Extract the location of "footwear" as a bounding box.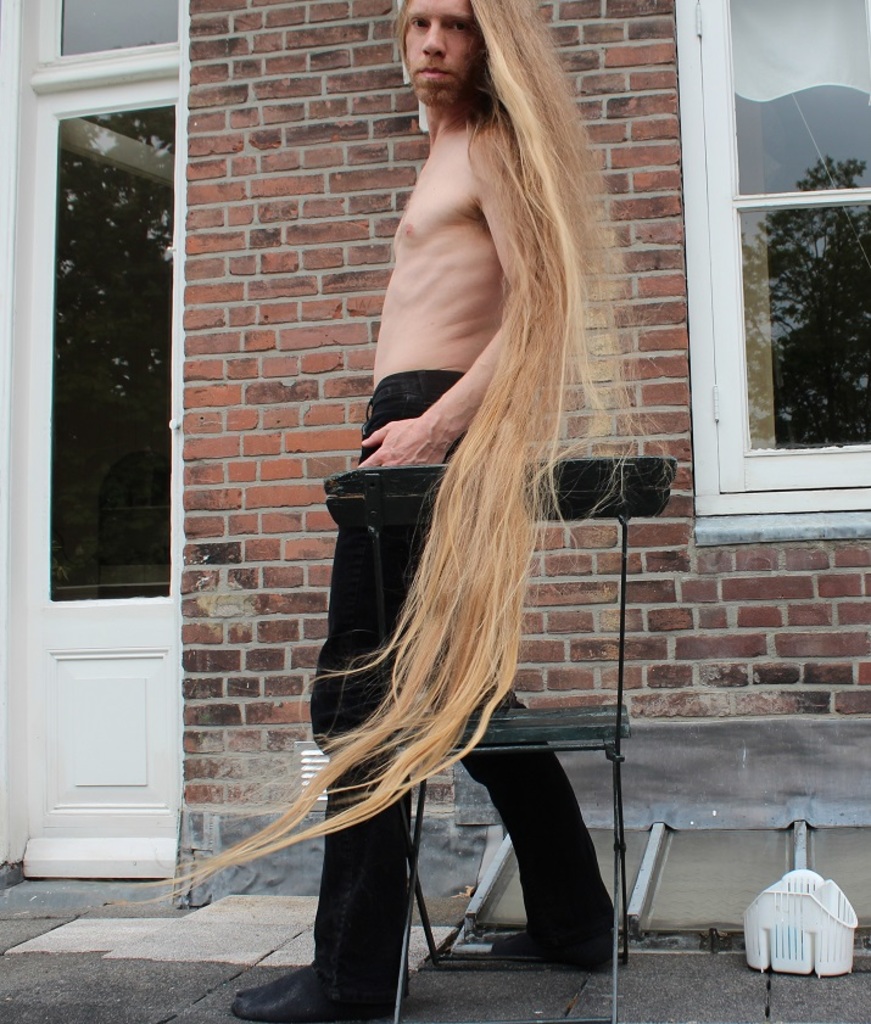
bbox=(490, 924, 625, 969).
